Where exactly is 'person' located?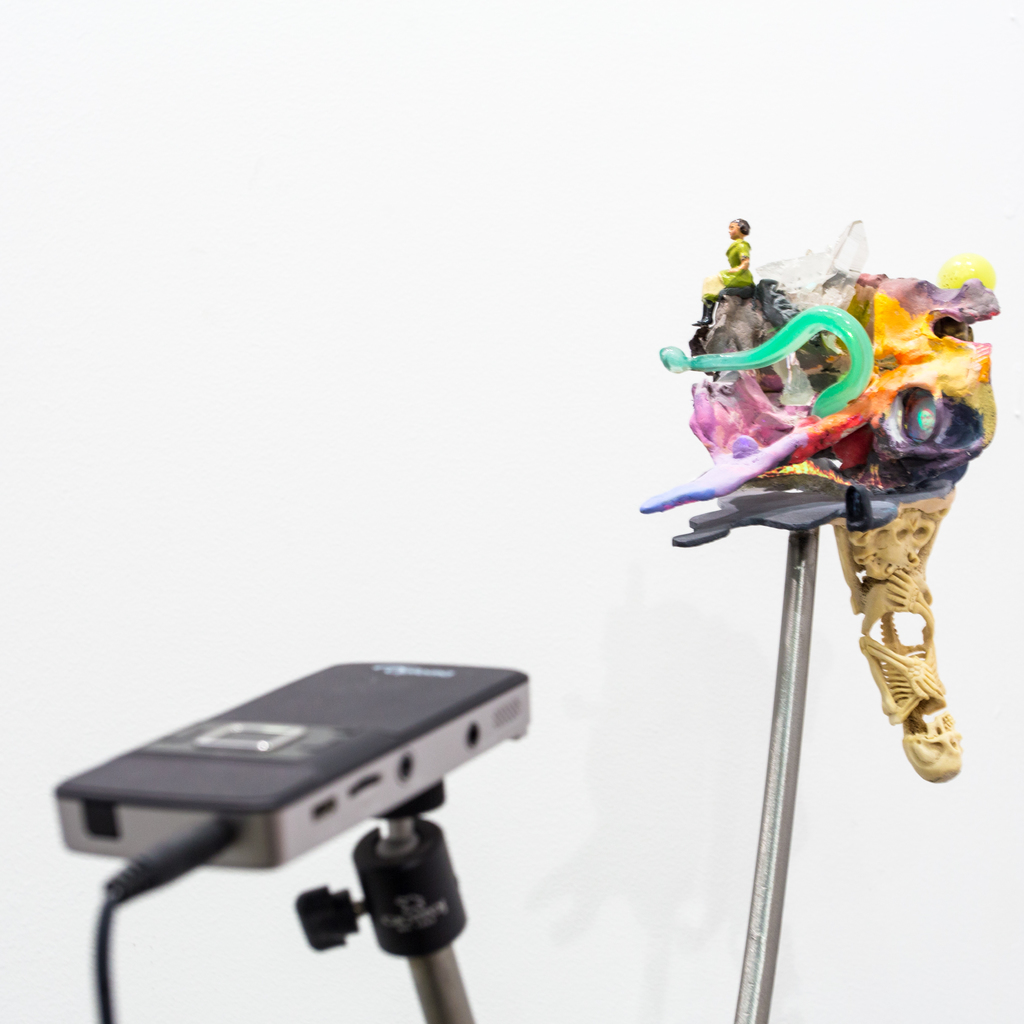
Its bounding box is 699, 214, 756, 300.
